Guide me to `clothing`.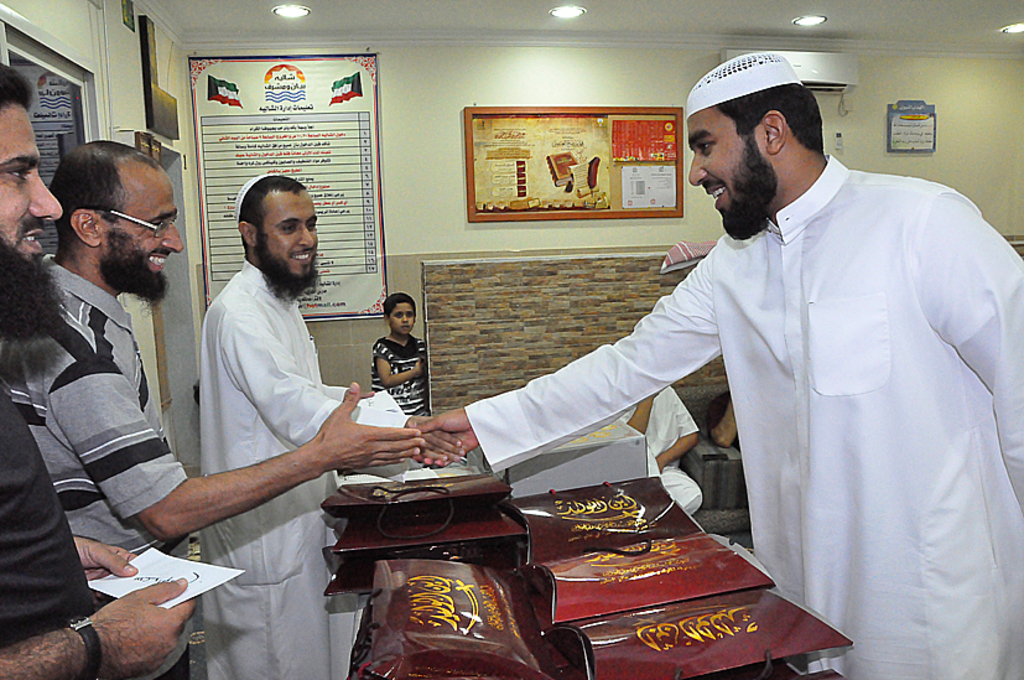
Guidance: Rect(198, 258, 409, 679).
